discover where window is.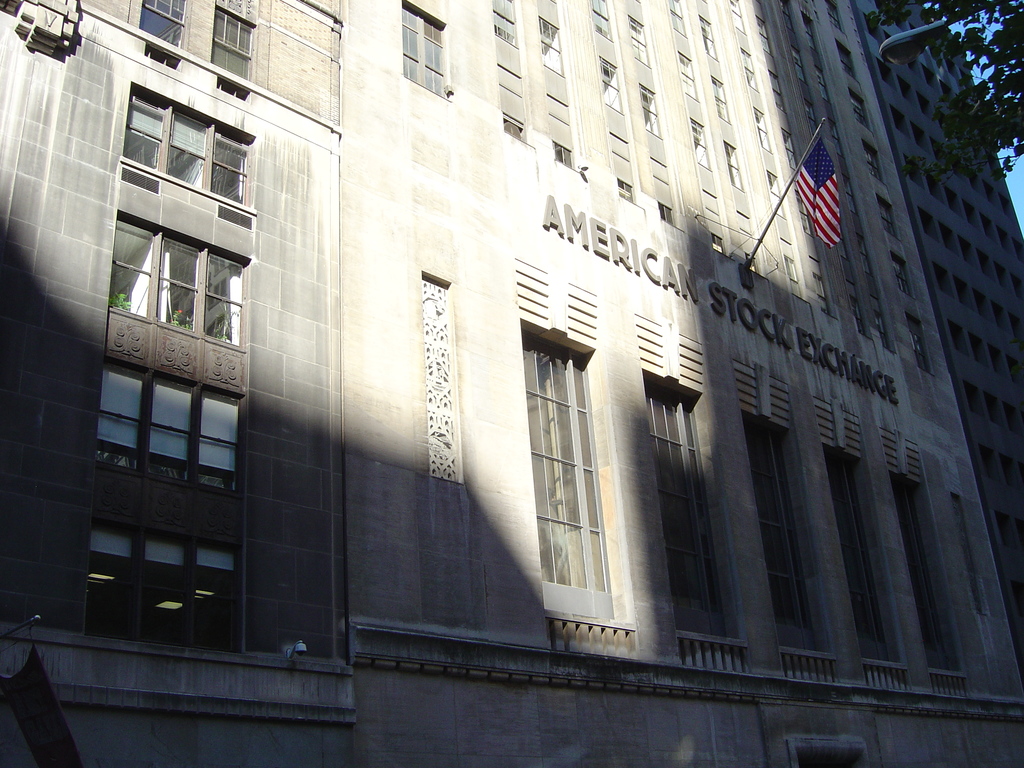
Discovered at 700 16 718 62.
